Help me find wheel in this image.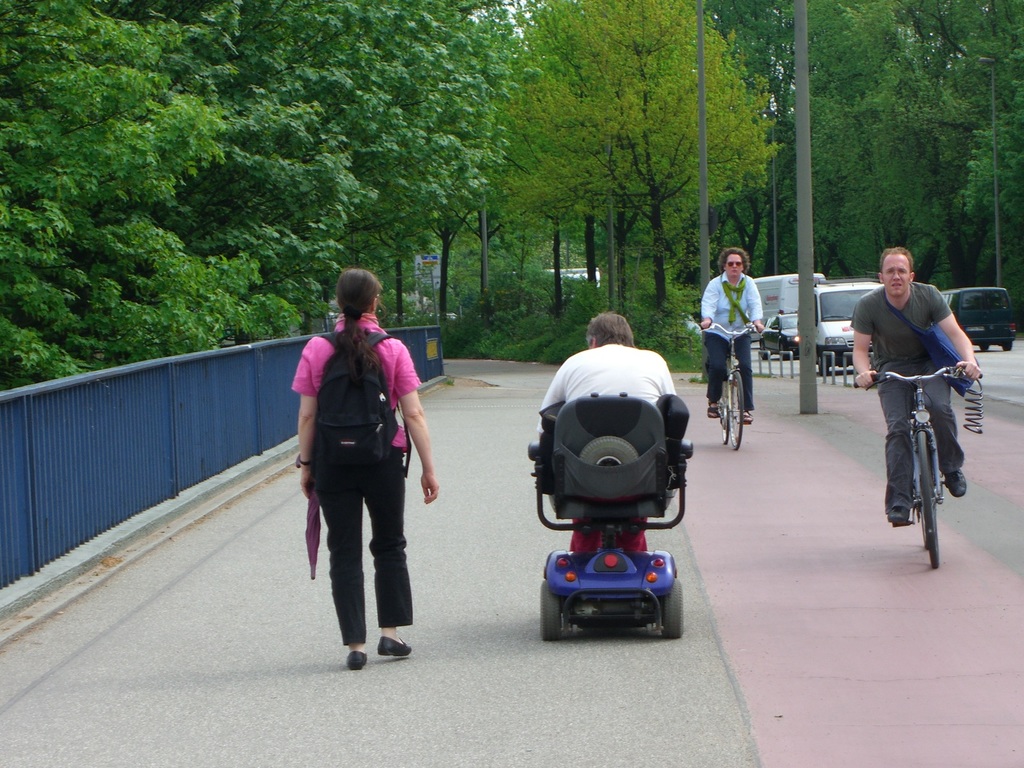
Found it: detection(819, 354, 829, 375).
